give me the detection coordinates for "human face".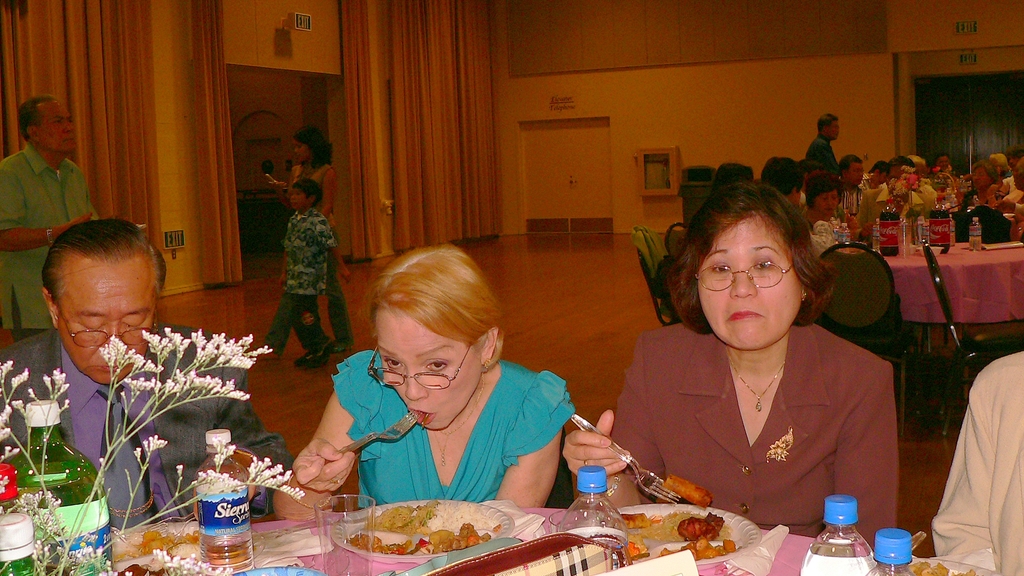
crop(292, 137, 318, 162).
